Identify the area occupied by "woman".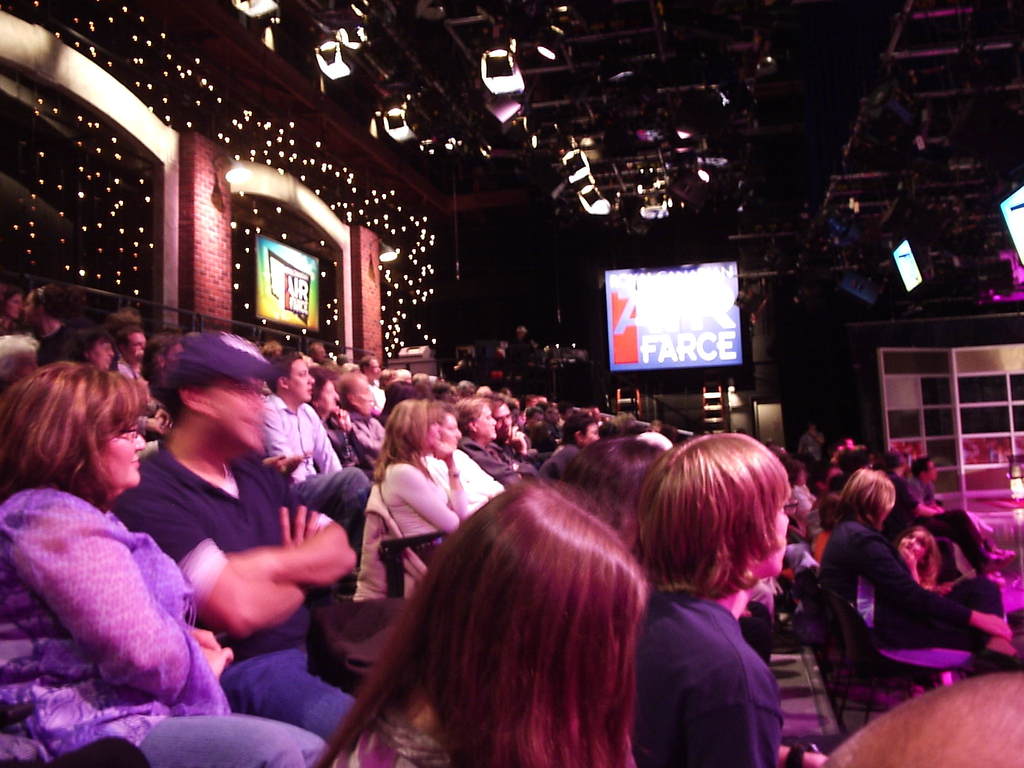
Area: {"left": 320, "top": 474, "right": 649, "bottom": 767}.
